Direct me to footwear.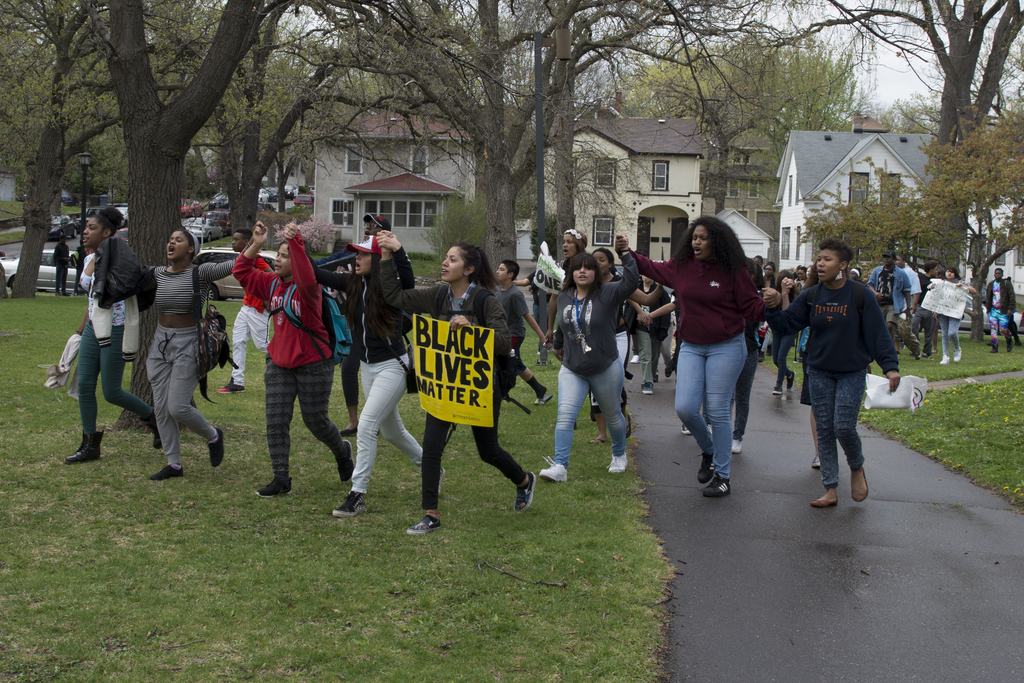
Direction: (left=535, top=396, right=552, bottom=406).
